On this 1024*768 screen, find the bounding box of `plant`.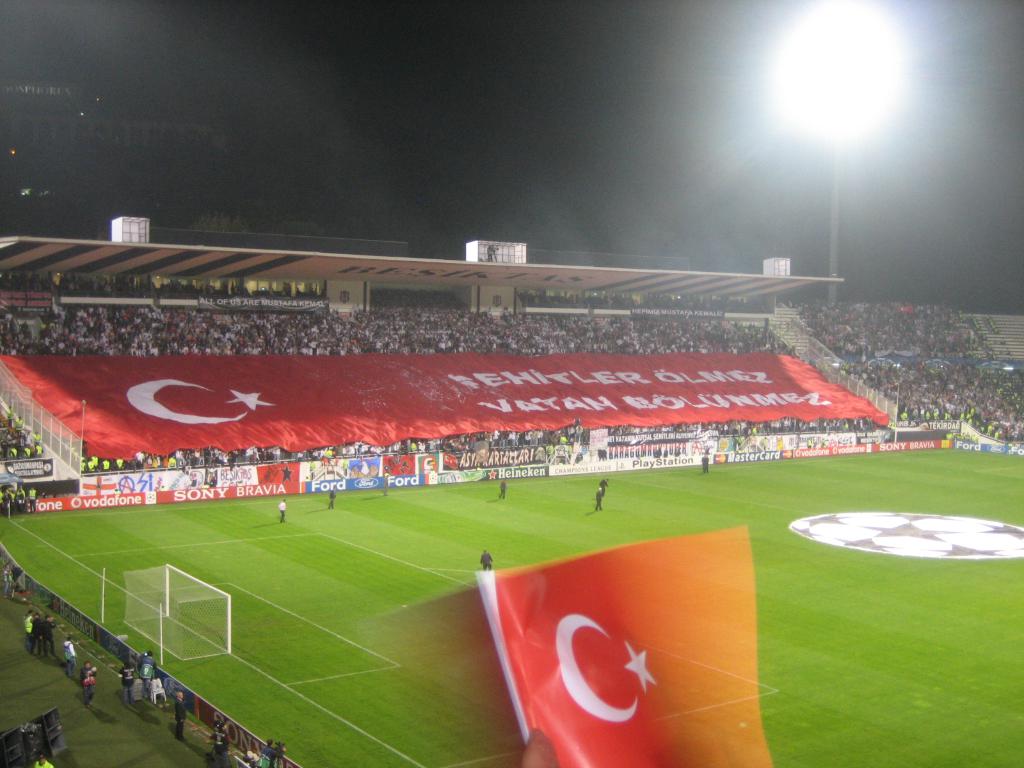
Bounding box: rect(0, 449, 1023, 767).
